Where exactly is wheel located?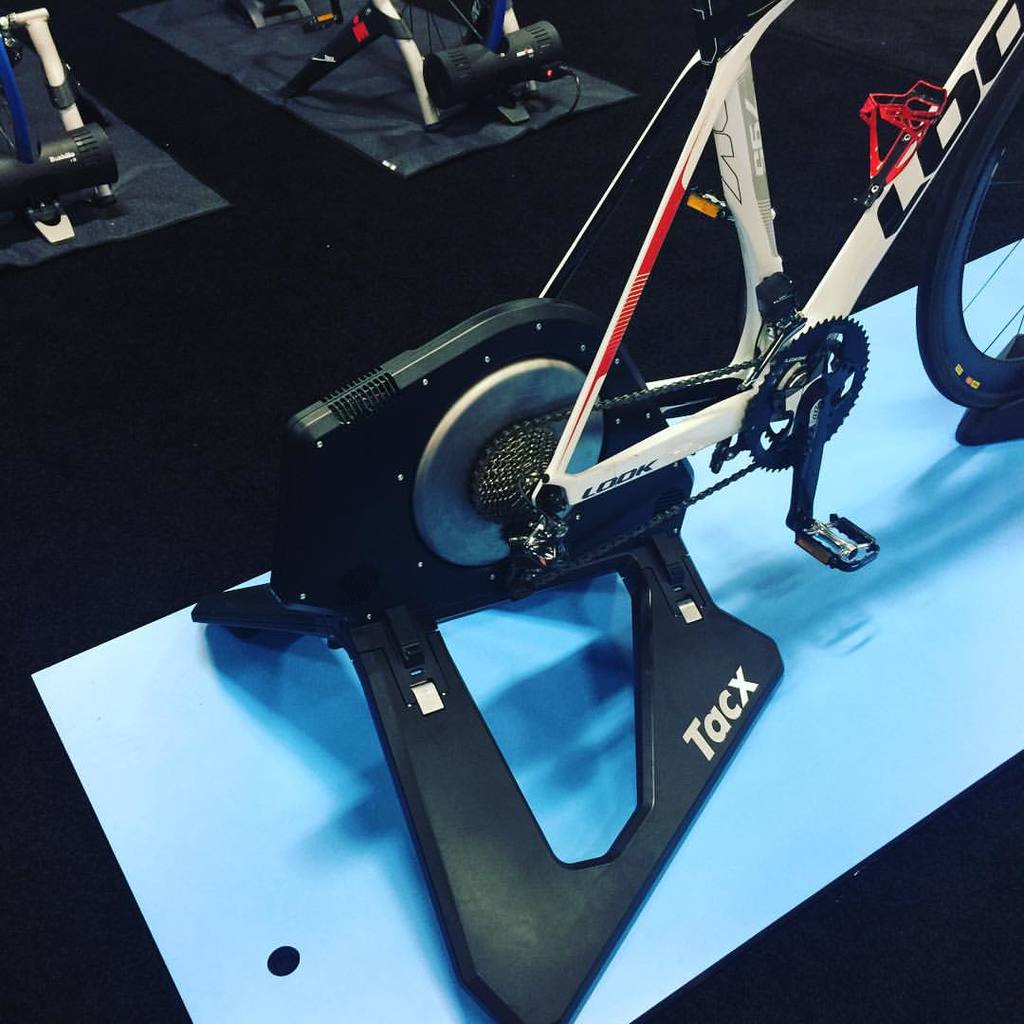
Its bounding box is box=[0, 40, 38, 161].
